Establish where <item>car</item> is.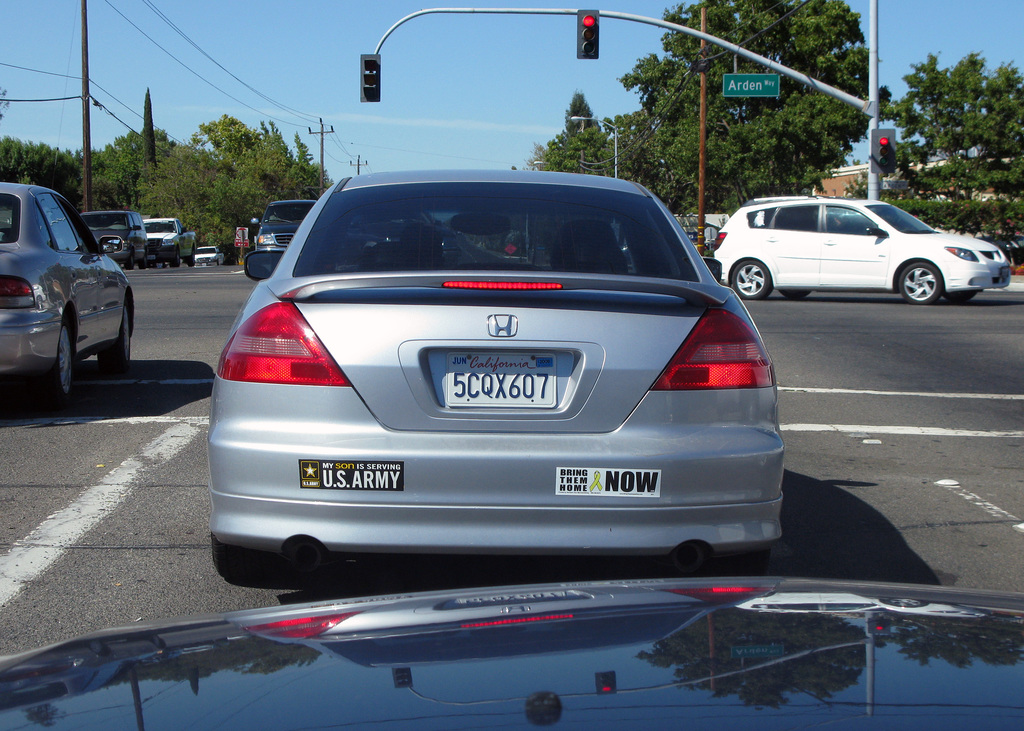
Established at region(209, 174, 784, 573).
